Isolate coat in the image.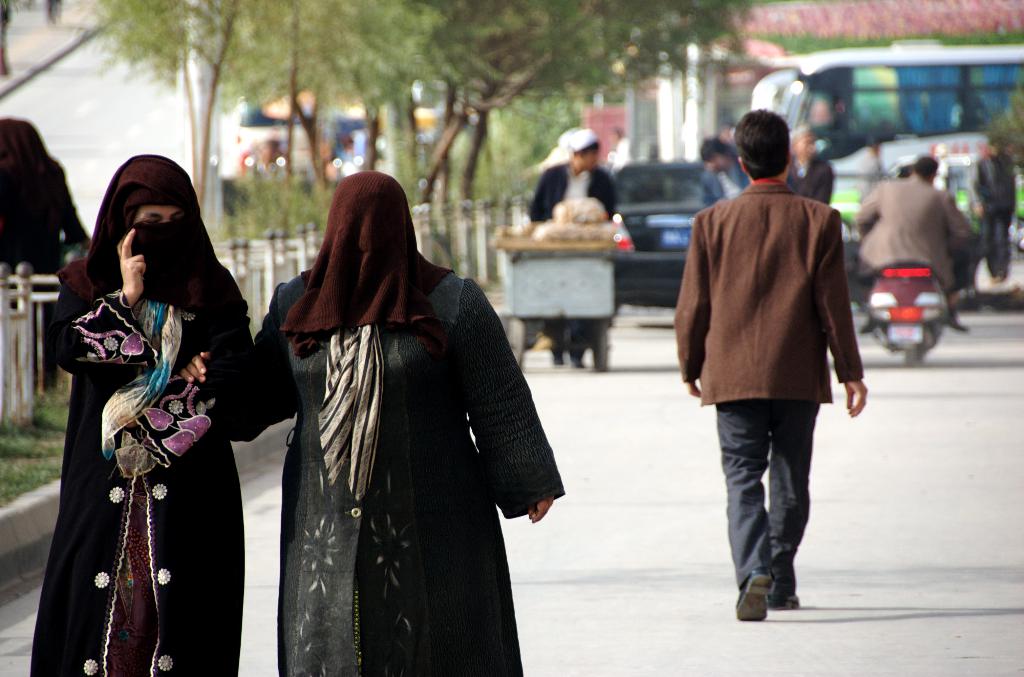
Isolated region: x1=669, y1=183, x2=872, y2=403.
